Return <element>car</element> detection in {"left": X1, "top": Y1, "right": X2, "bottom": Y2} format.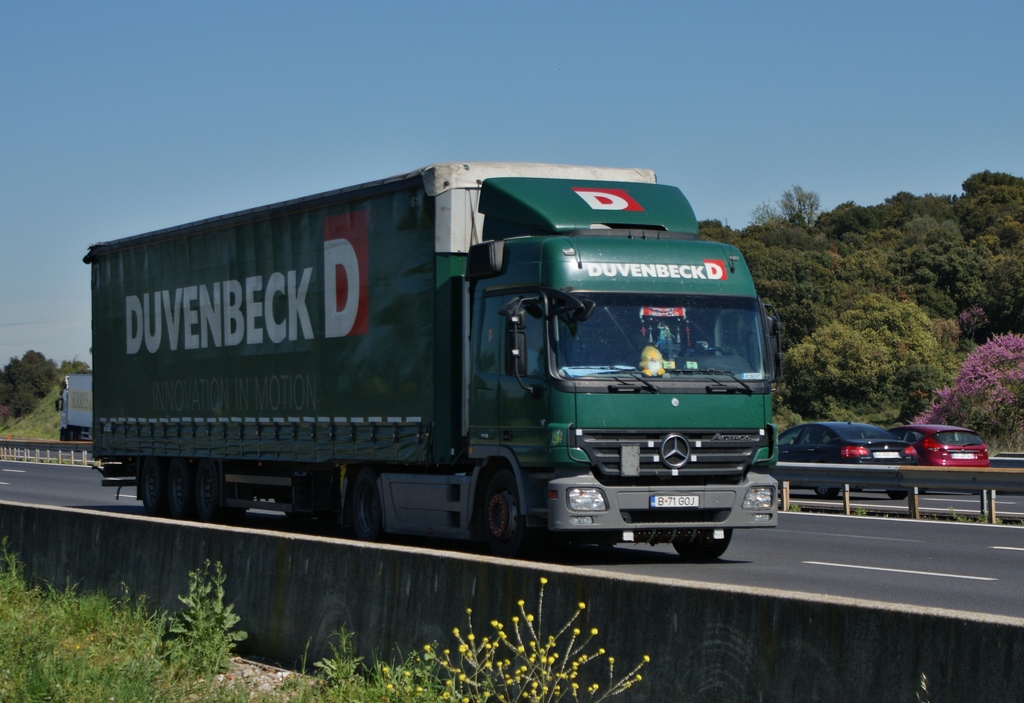
{"left": 774, "top": 419, "right": 922, "bottom": 496}.
